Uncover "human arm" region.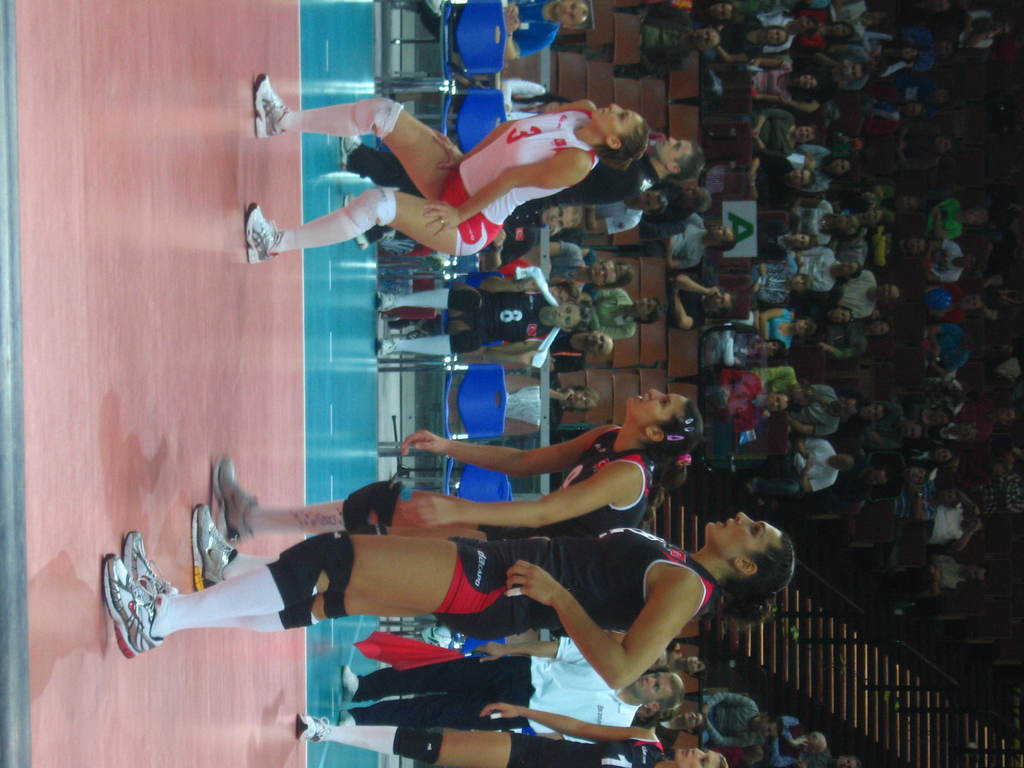
Uncovered: 795 87 827 111.
